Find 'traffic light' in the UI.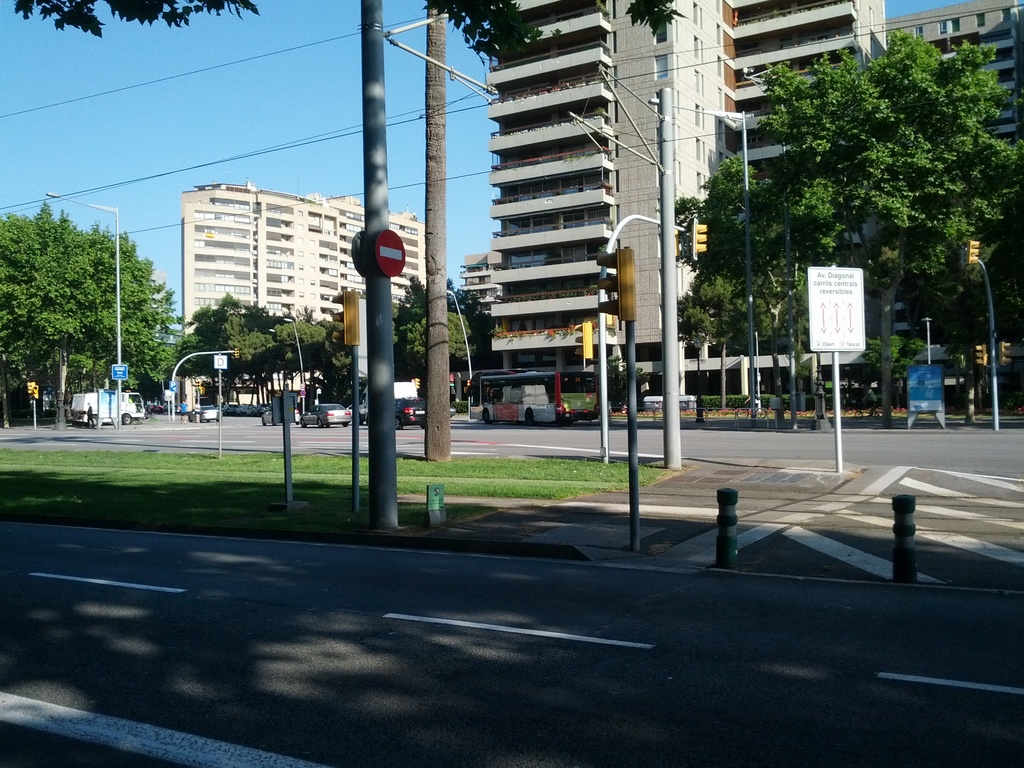
UI element at crop(33, 385, 40, 398).
